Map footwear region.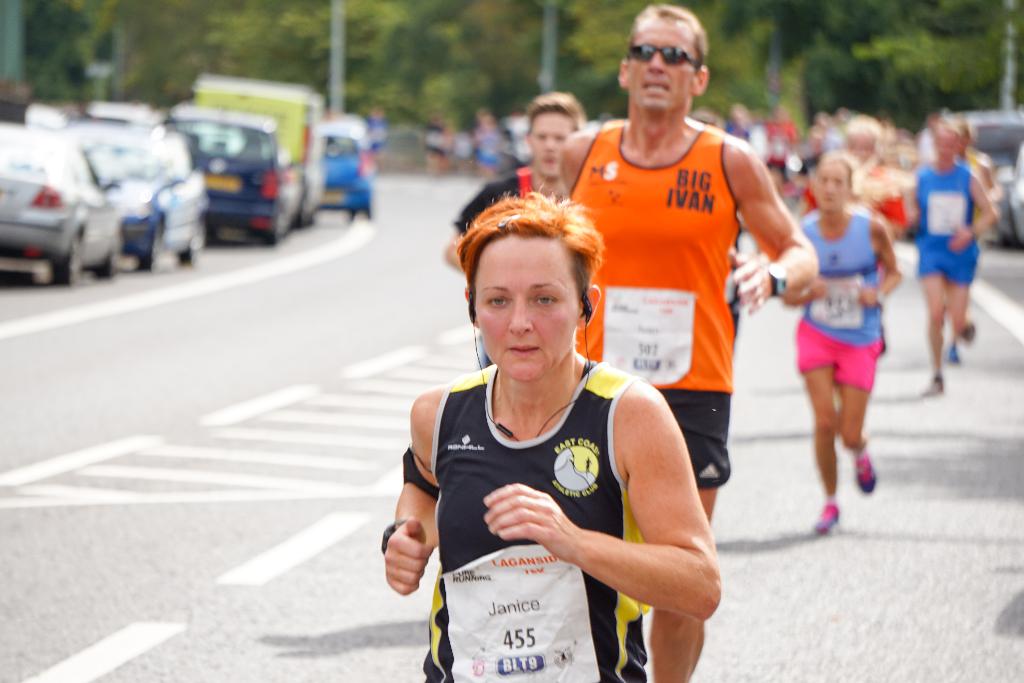
Mapped to {"left": 945, "top": 344, "right": 963, "bottom": 366}.
